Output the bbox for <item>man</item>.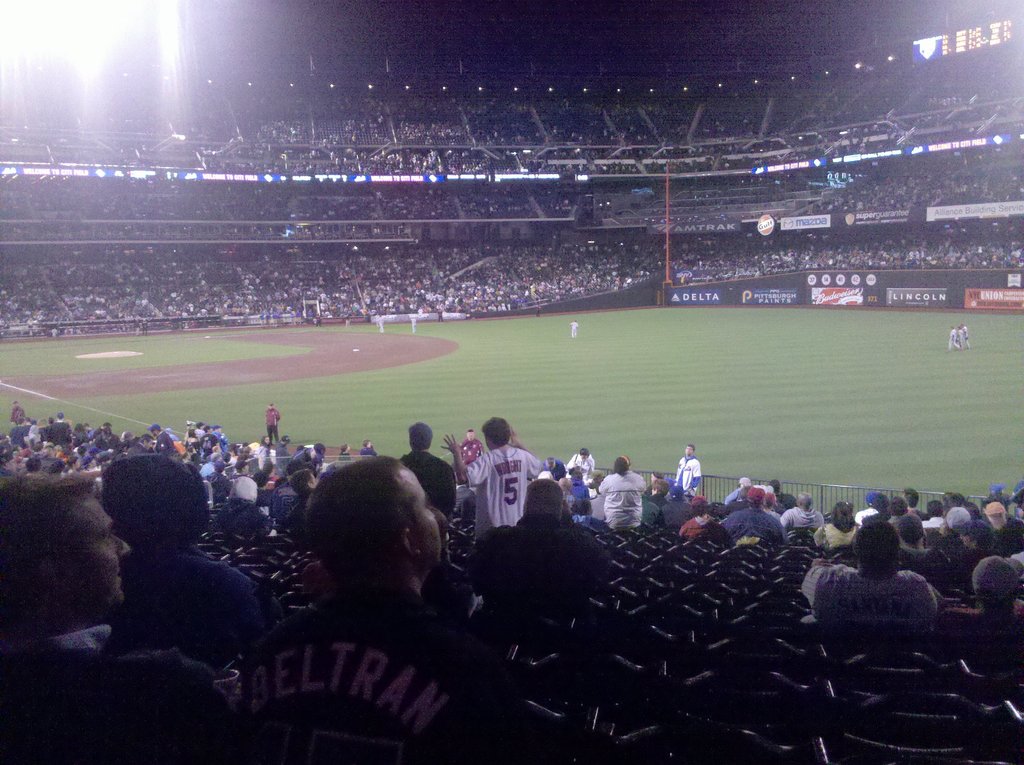
<region>261, 396, 285, 439</region>.
